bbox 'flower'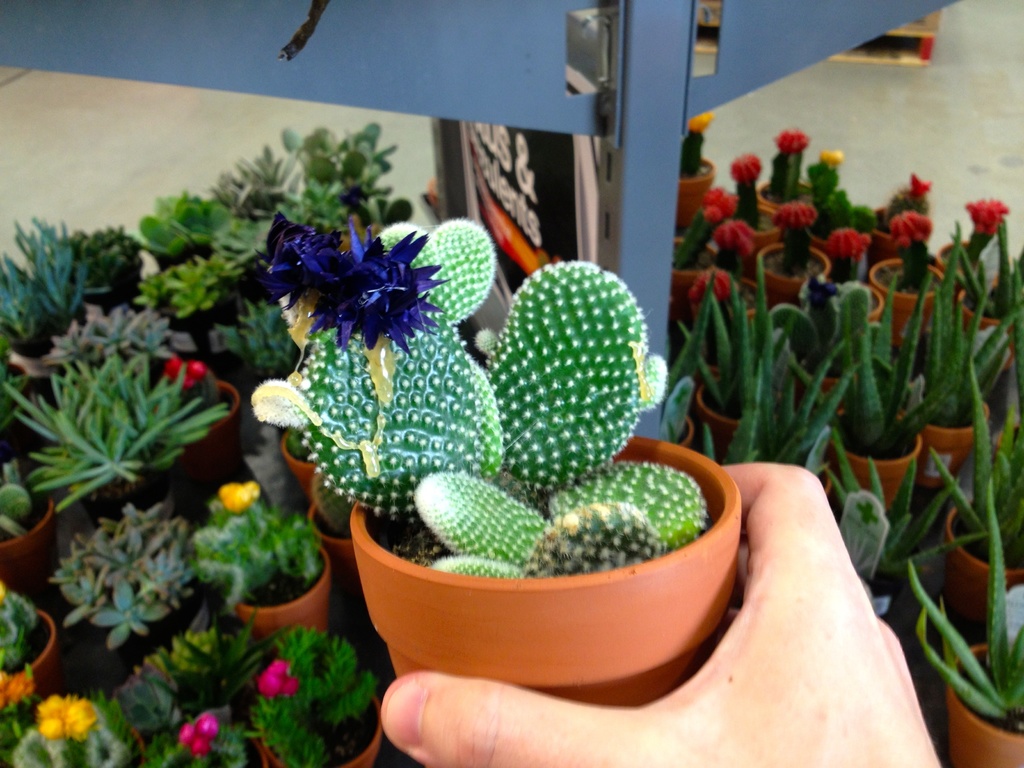
x1=710, y1=220, x2=753, y2=248
